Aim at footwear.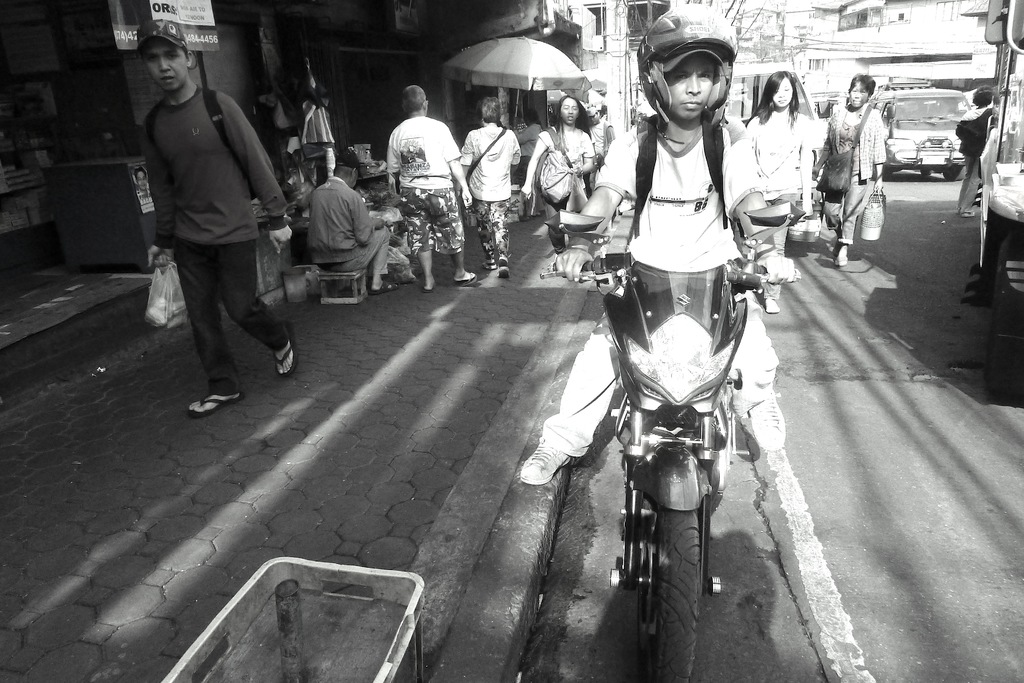
Aimed at left=763, top=297, right=780, bottom=314.
